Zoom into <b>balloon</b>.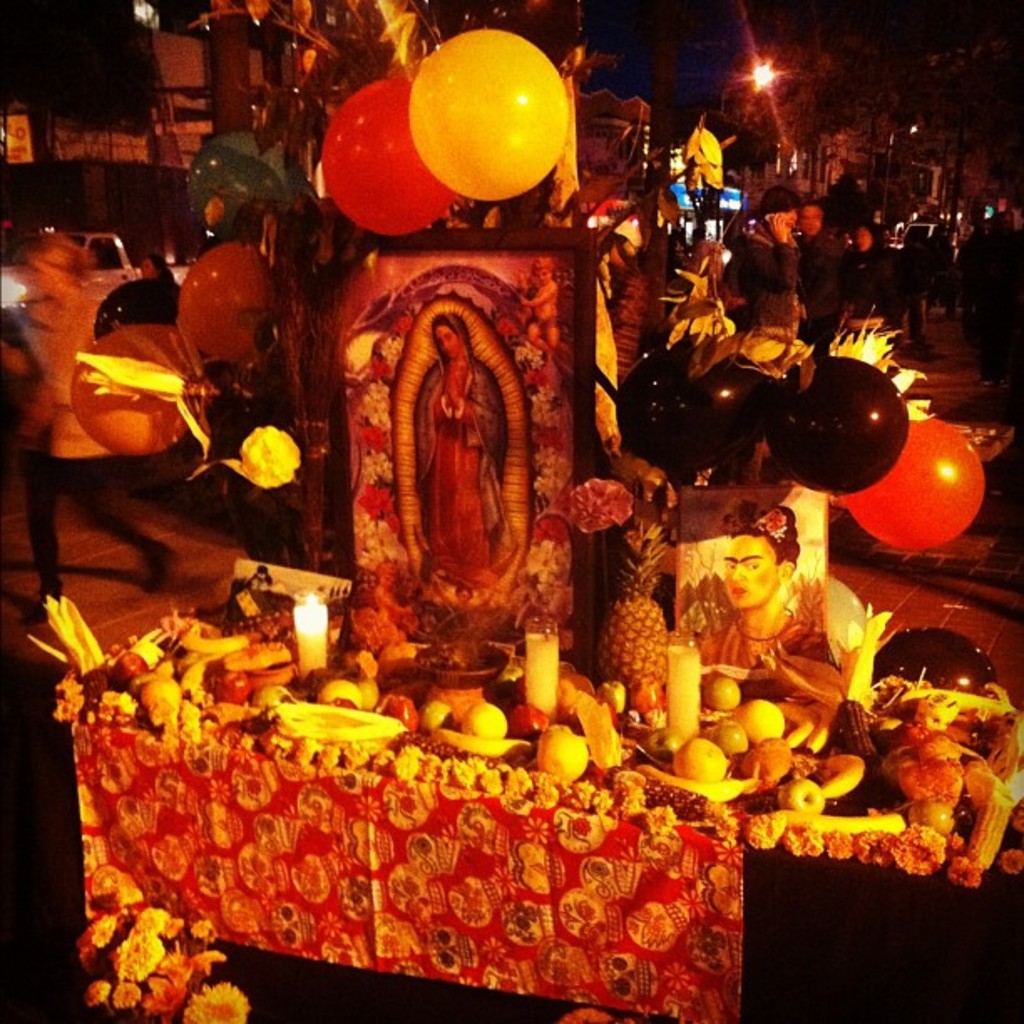
Zoom target: x1=320 y1=80 x2=457 y2=243.
